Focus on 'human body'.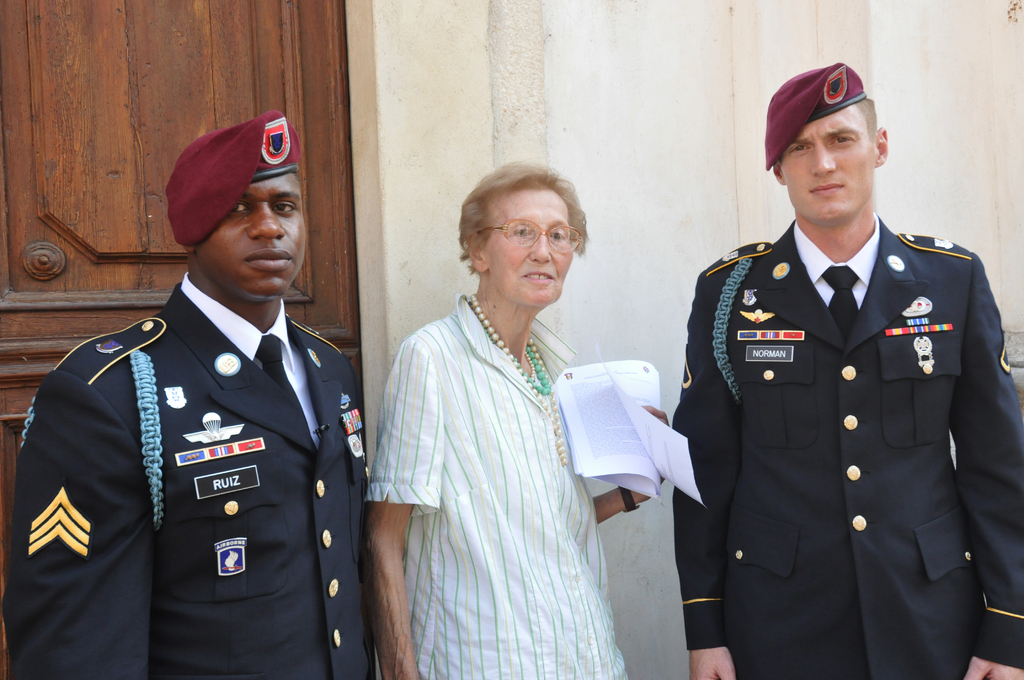
Focused at 367:179:643:679.
